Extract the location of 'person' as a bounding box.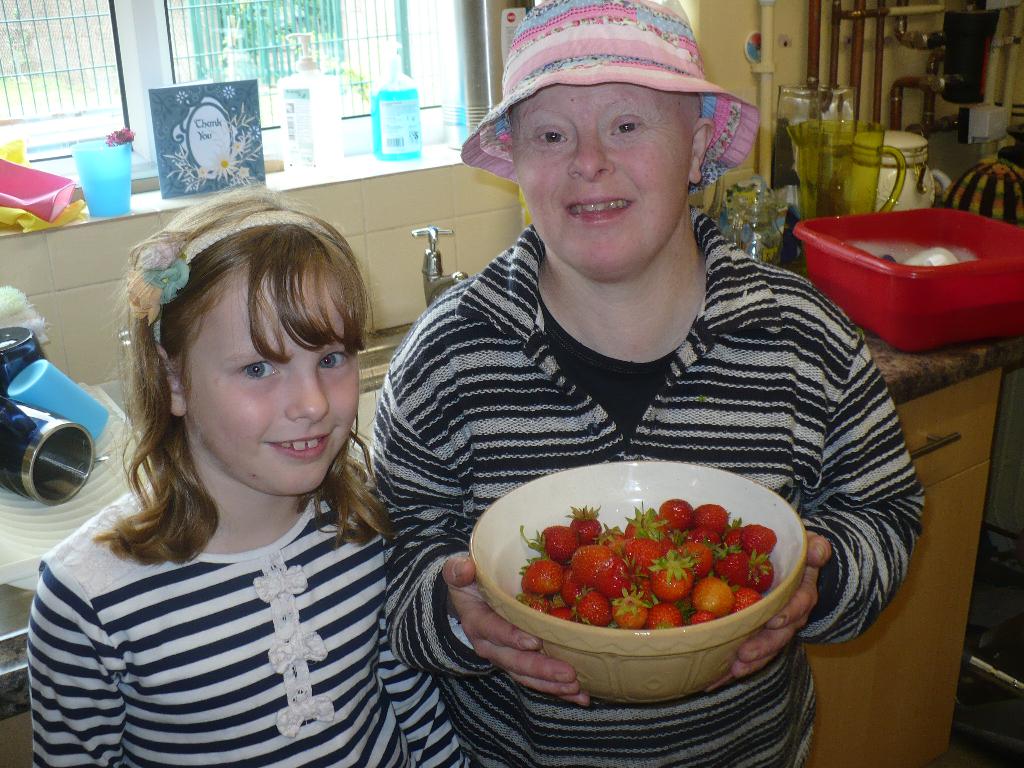
370 1 929 767.
